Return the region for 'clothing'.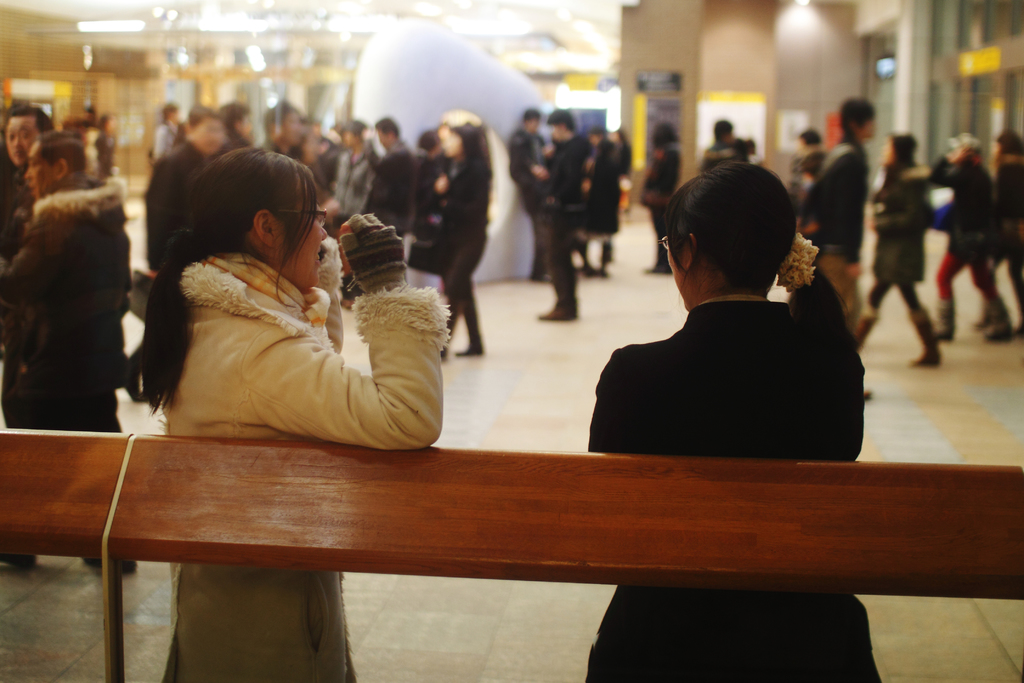
select_region(135, 138, 218, 400).
